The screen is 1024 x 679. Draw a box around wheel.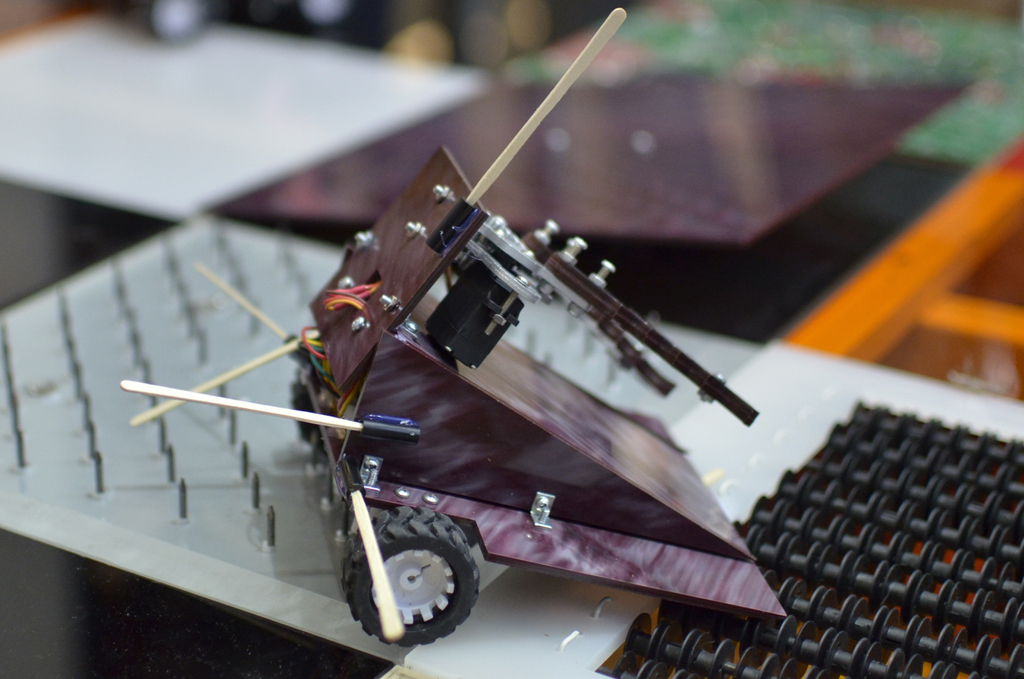
l=367, t=523, r=479, b=644.
